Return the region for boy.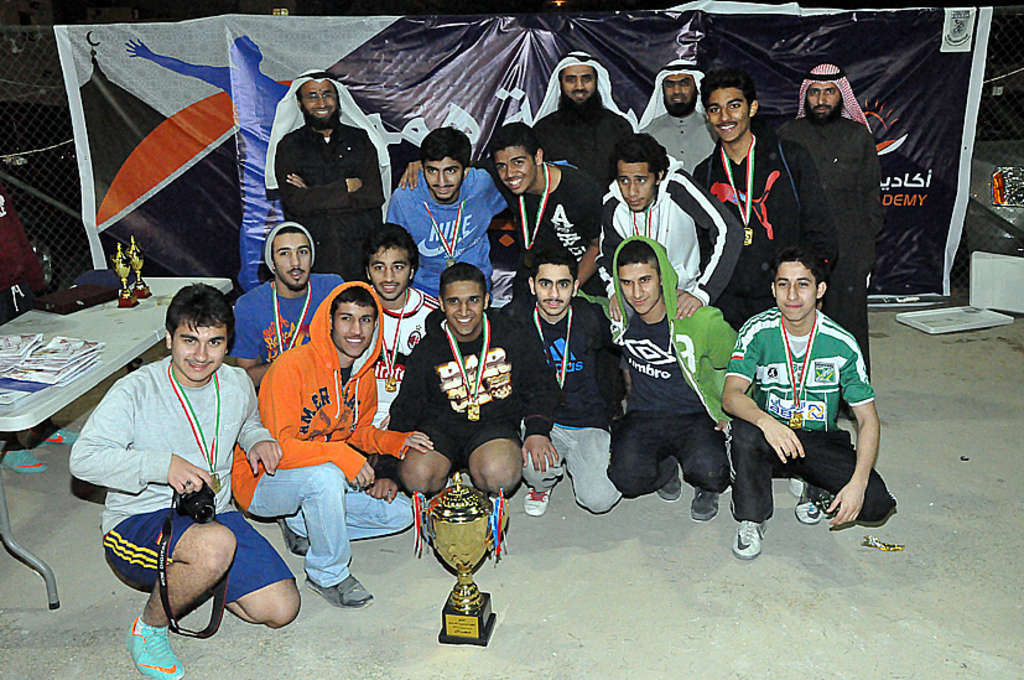
Rect(571, 233, 738, 519).
